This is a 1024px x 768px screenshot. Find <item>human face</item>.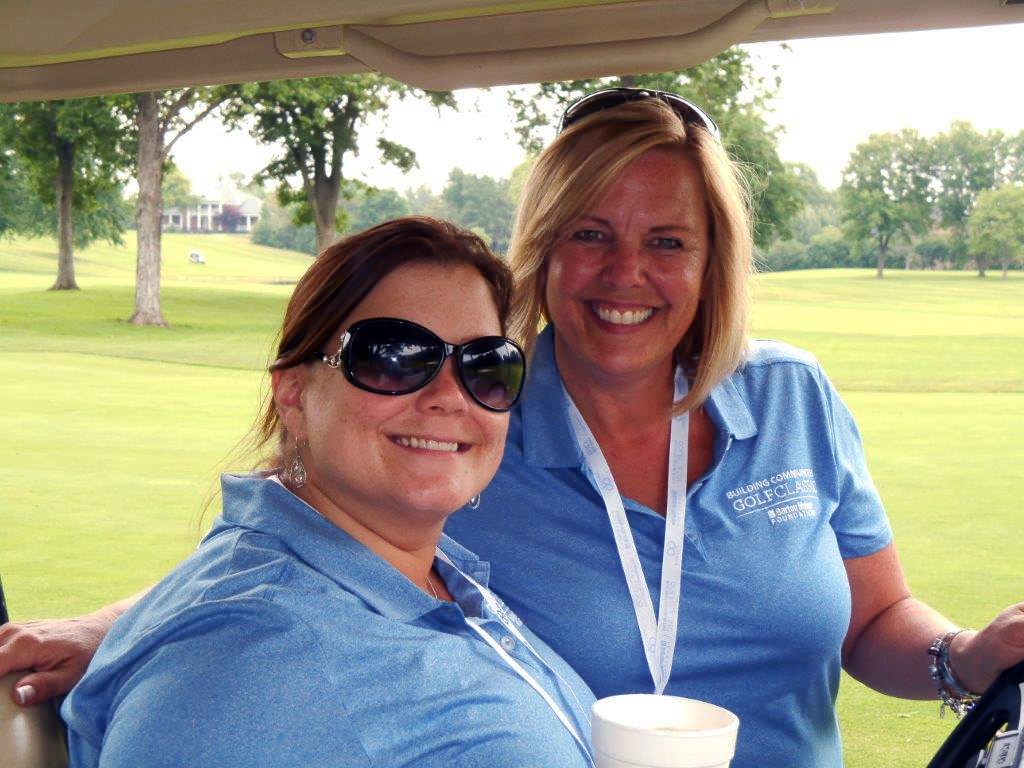
Bounding box: bbox=[545, 146, 708, 374].
